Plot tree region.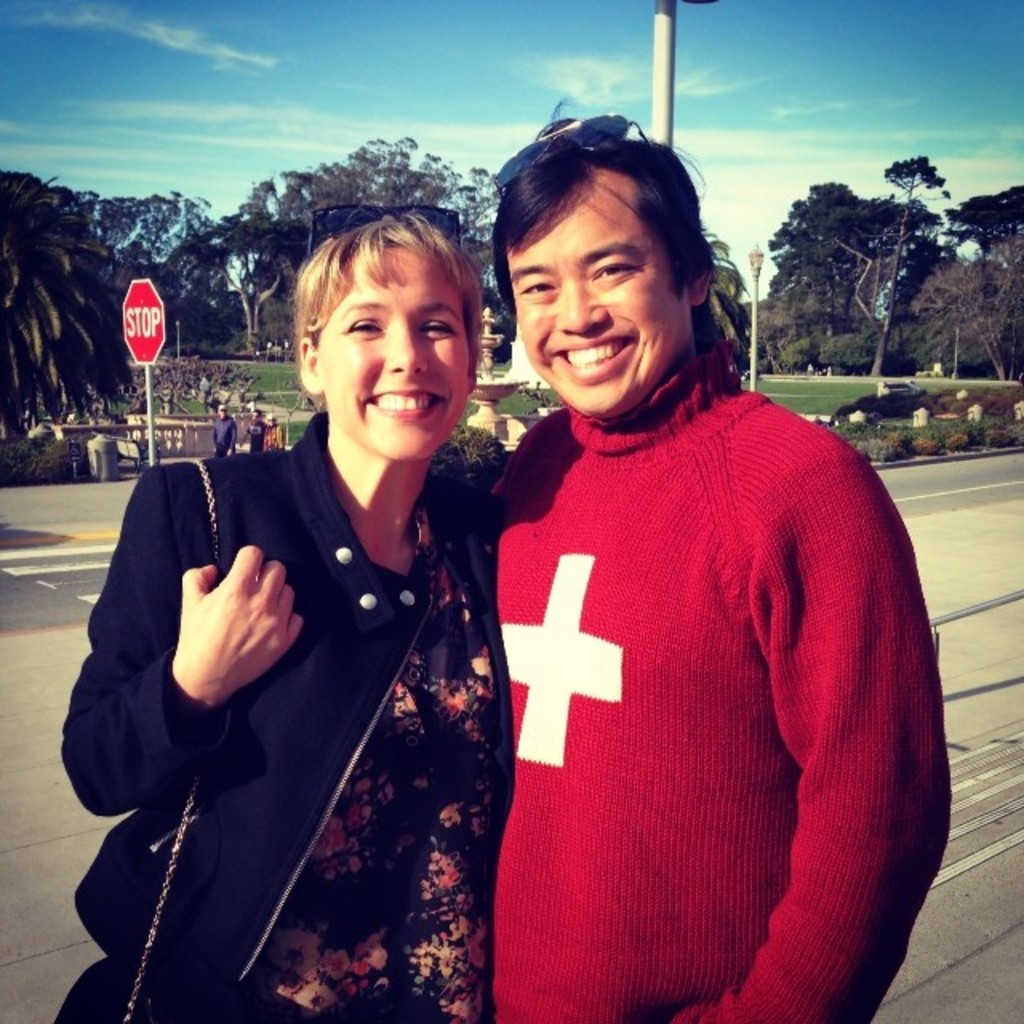
Plotted at bbox(949, 189, 1022, 282).
